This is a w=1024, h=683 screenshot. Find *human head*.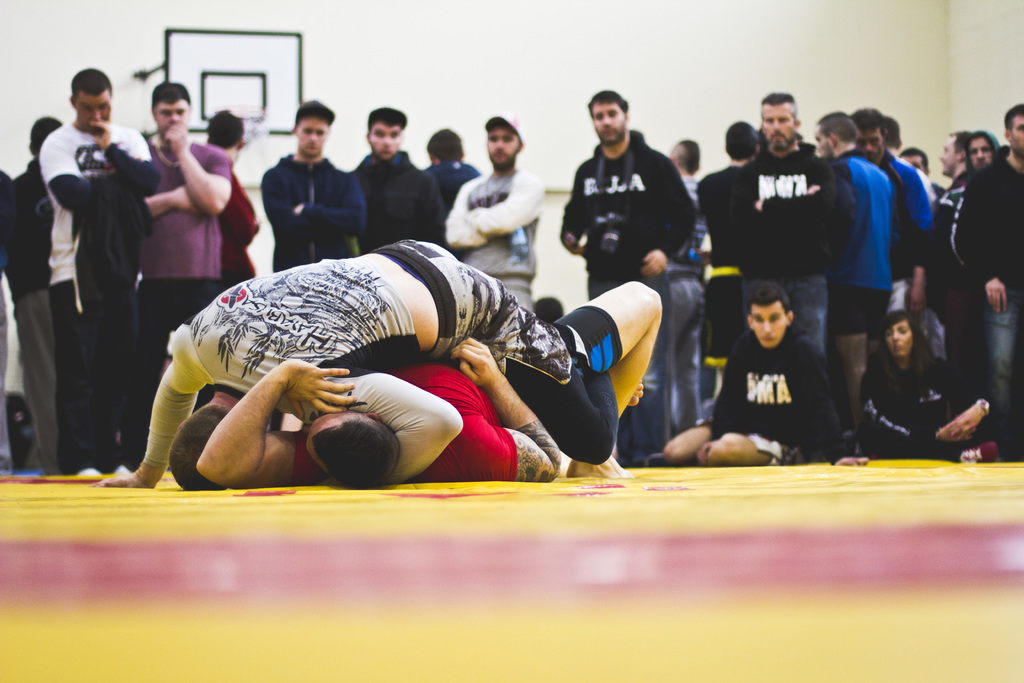
Bounding box: [165, 406, 232, 490].
